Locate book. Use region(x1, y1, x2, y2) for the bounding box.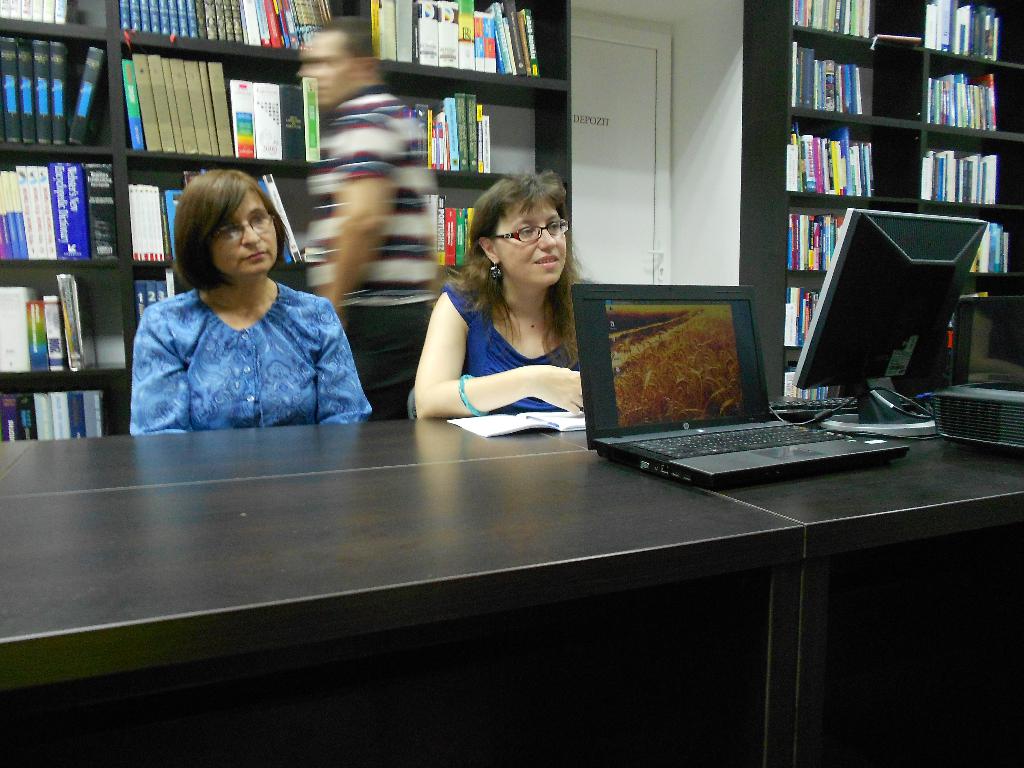
region(50, 273, 82, 366).
